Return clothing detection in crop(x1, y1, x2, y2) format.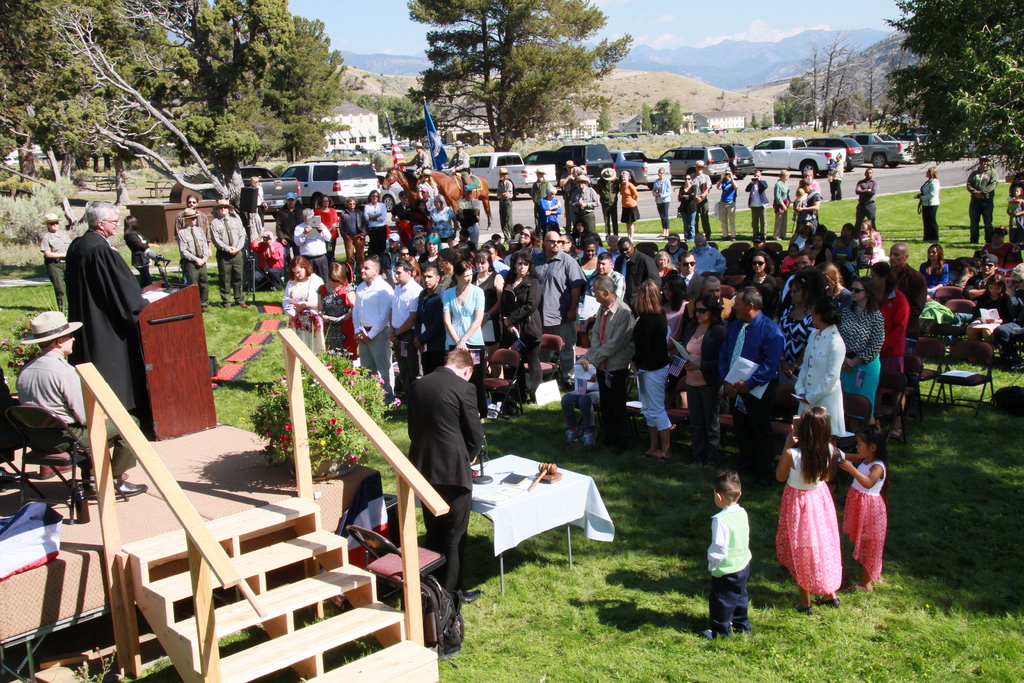
crop(340, 204, 367, 265).
